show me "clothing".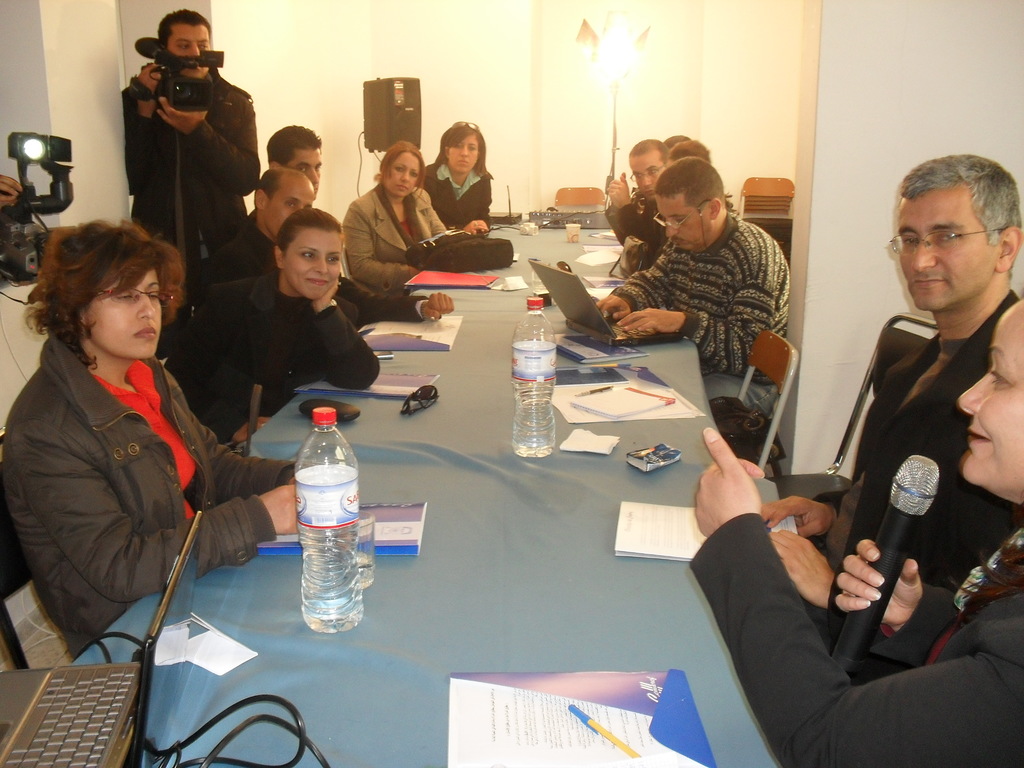
"clothing" is here: 666 530 1023 760.
